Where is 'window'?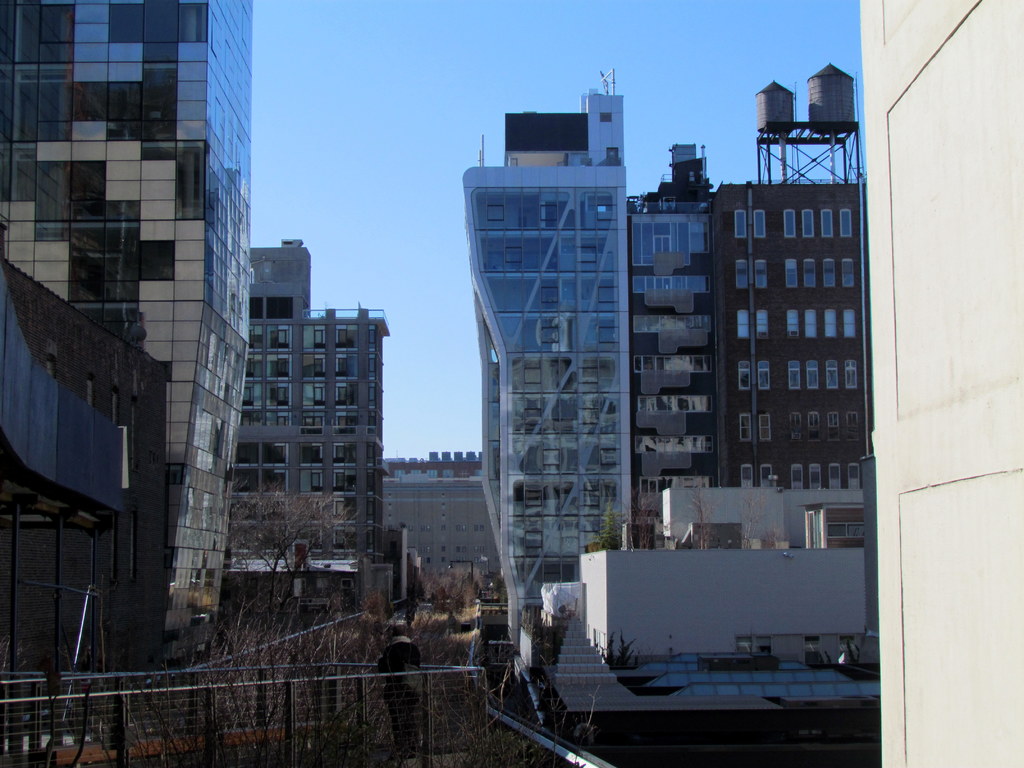
left=758, top=412, right=769, bottom=447.
